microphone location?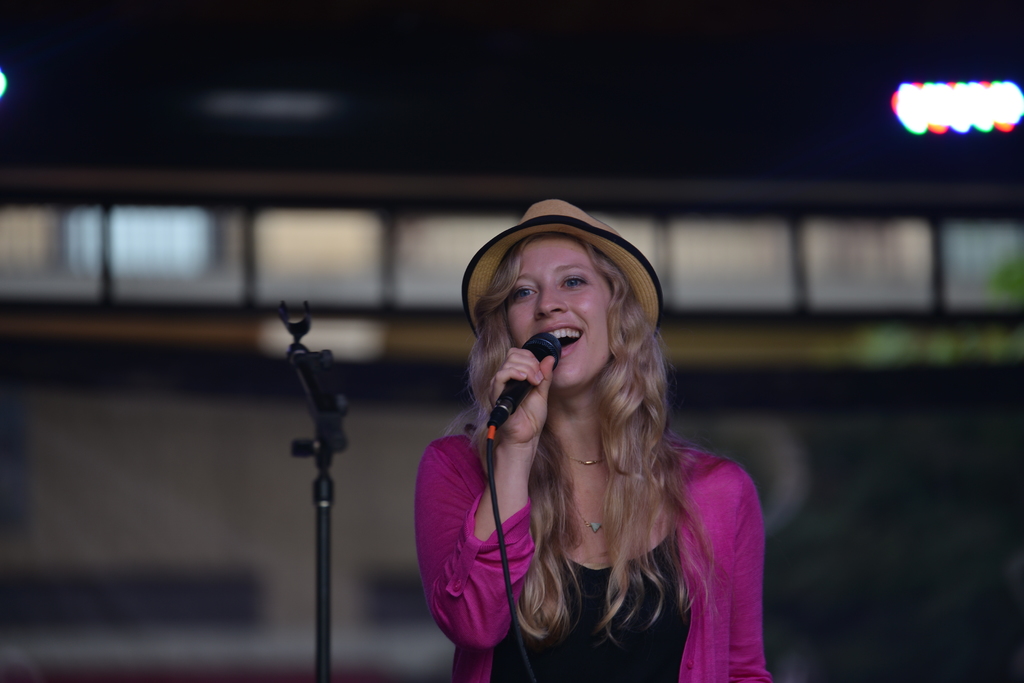
box=[488, 339, 563, 463]
